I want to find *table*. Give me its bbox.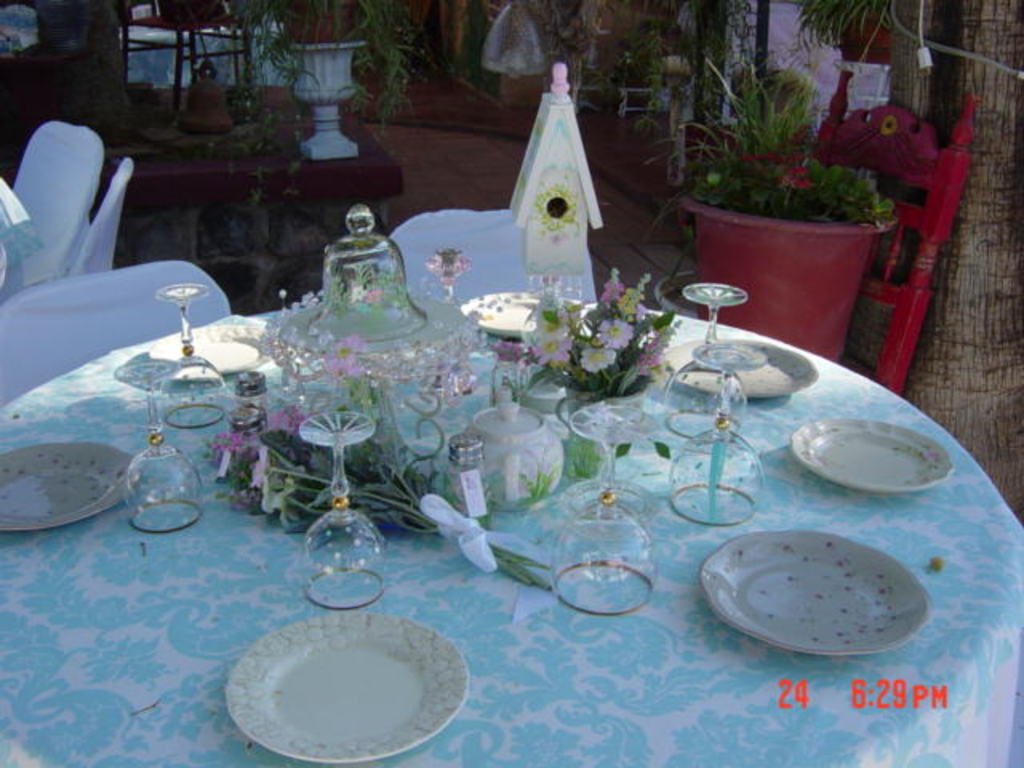
left=0, top=291, right=1022, bottom=766.
